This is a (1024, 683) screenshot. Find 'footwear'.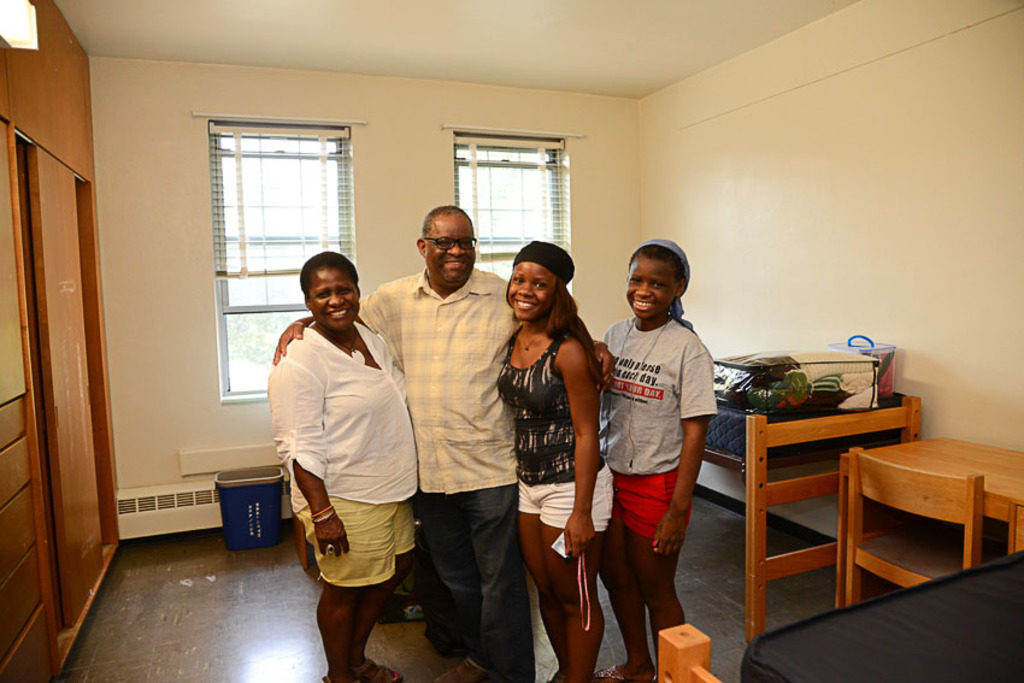
Bounding box: l=545, t=667, r=570, b=682.
